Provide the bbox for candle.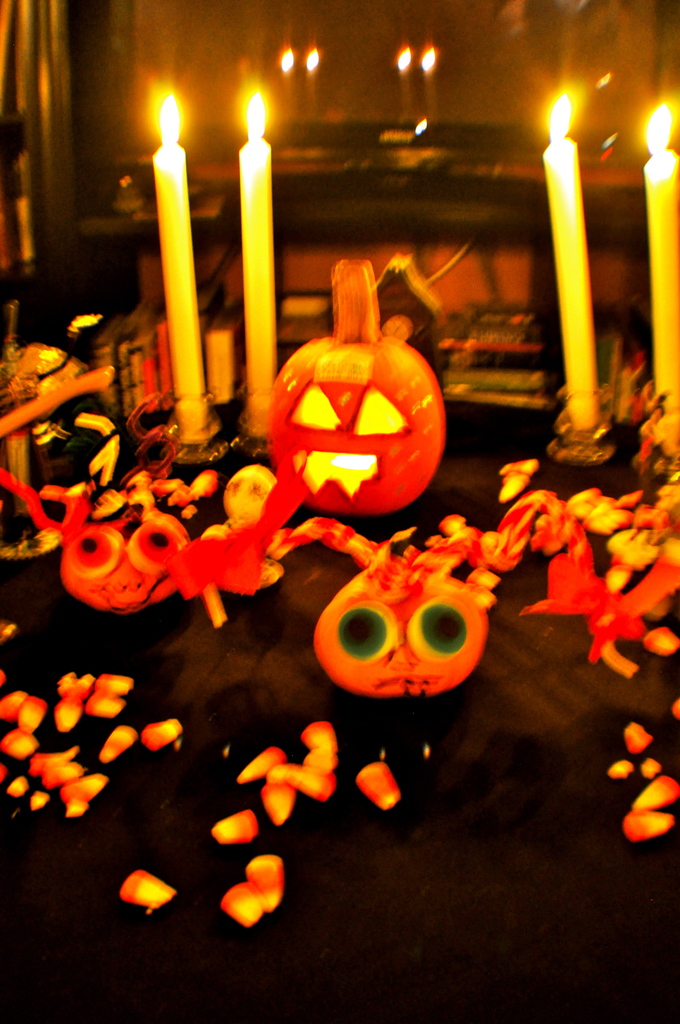
BBox(238, 90, 283, 431).
